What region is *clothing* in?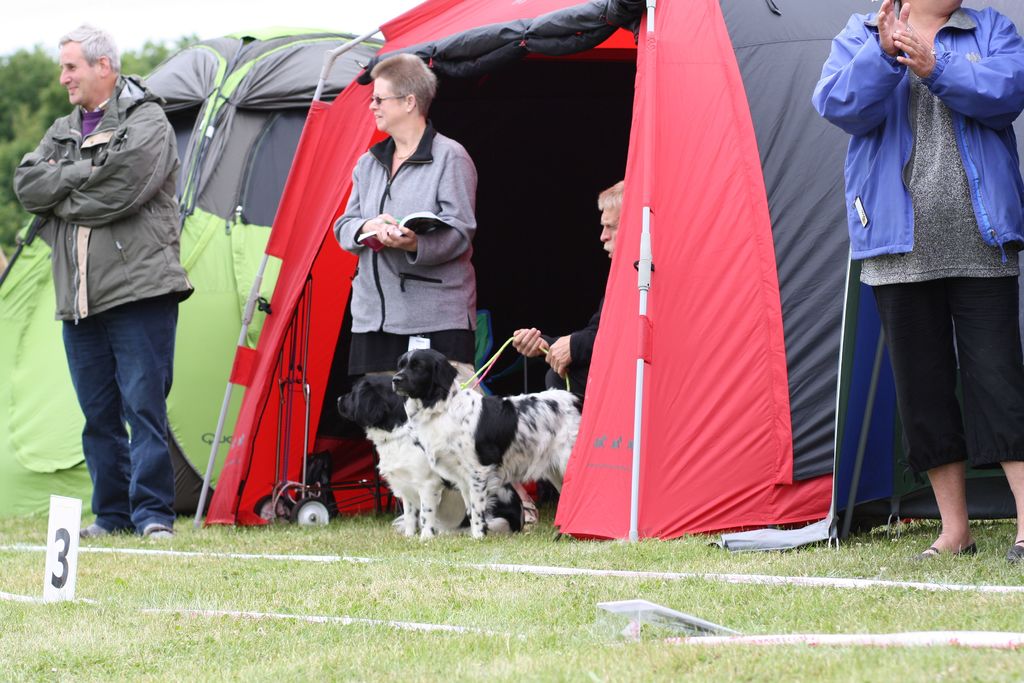
box=[814, 9, 1023, 262].
